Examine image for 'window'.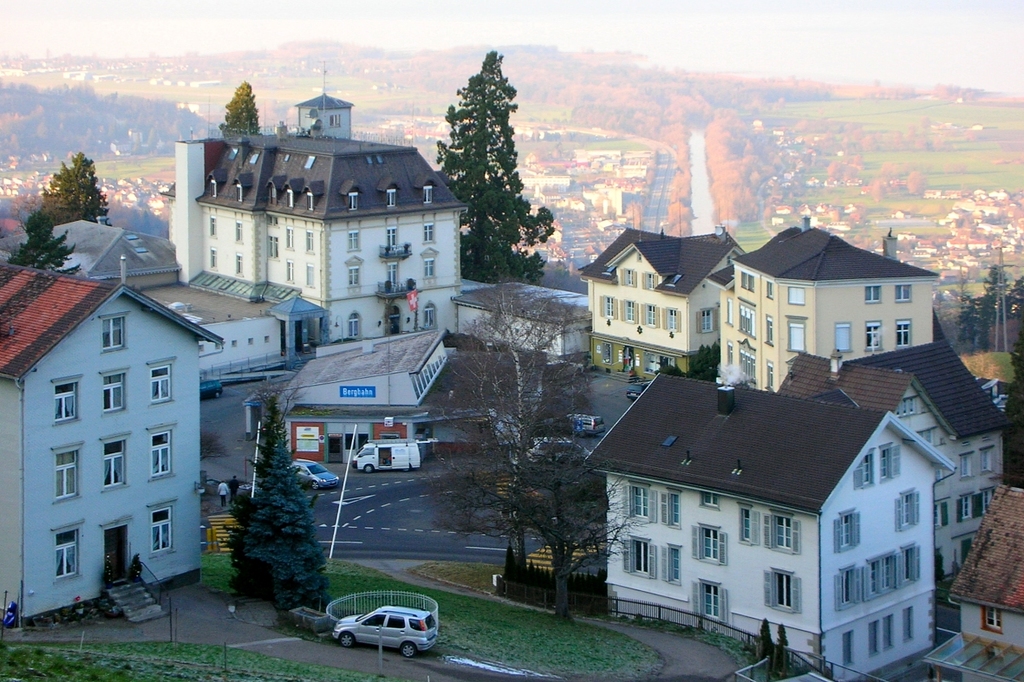
Examination result: bbox=[786, 288, 804, 304].
